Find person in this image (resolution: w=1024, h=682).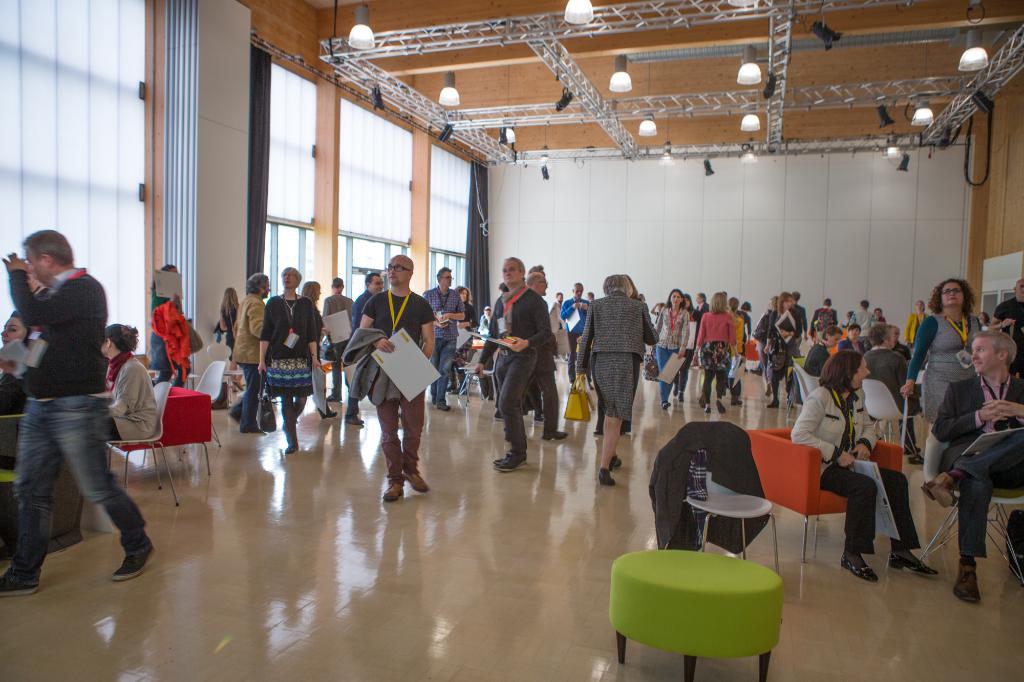
(929,331,1023,608).
